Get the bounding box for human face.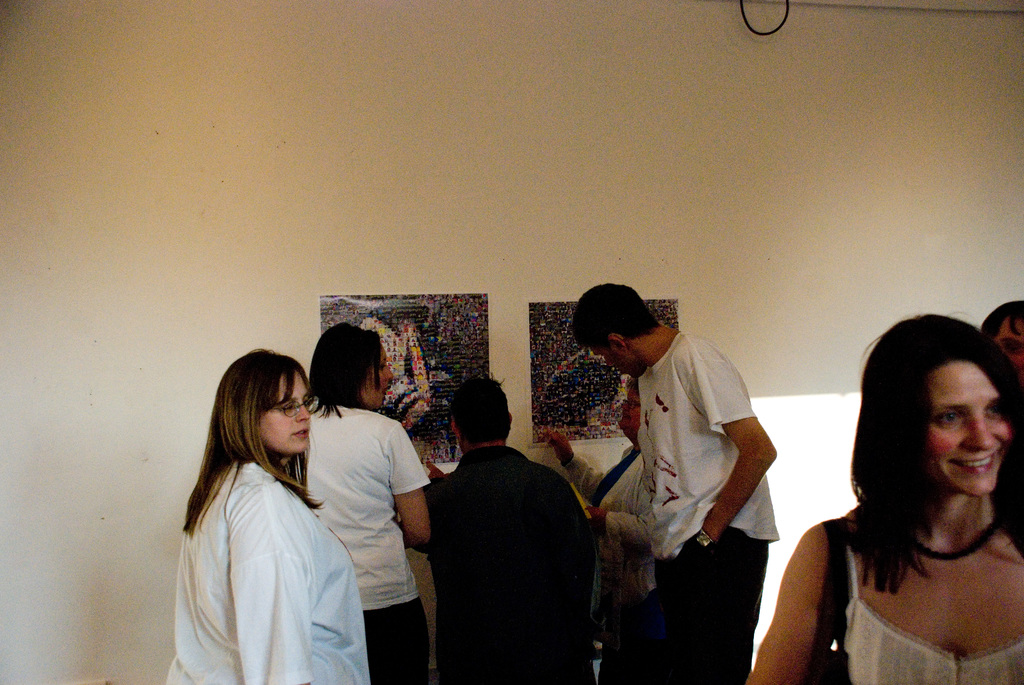
Rect(358, 343, 399, 407).
